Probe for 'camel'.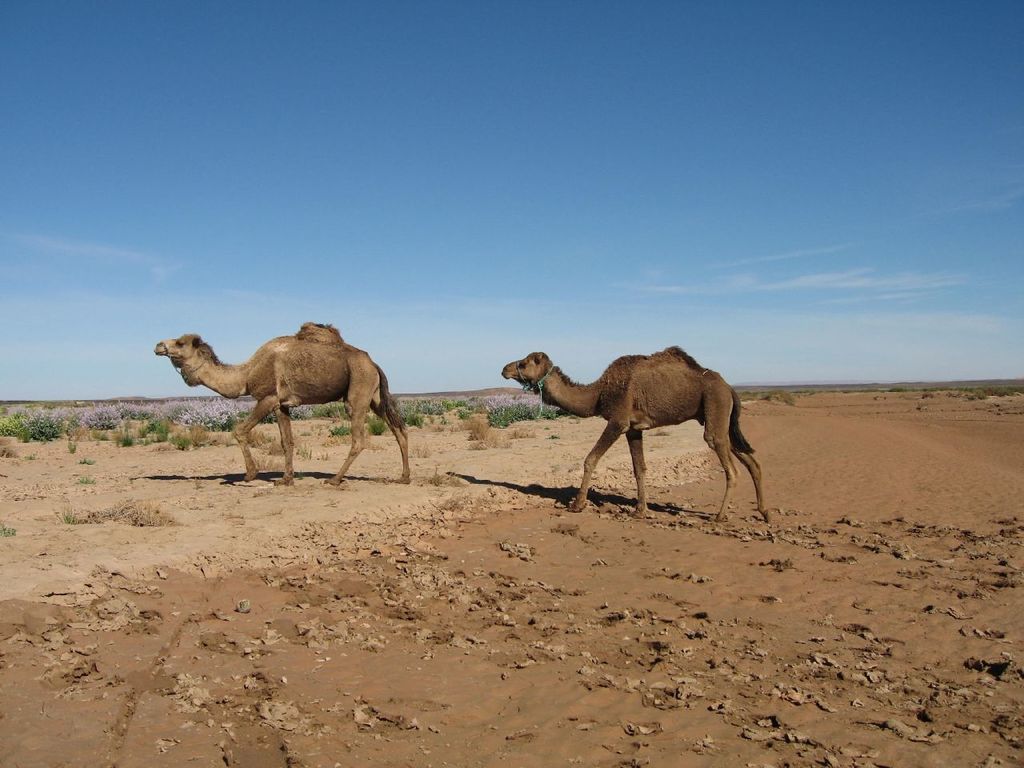
Probe result: box=[153, 319, 405, 489].
